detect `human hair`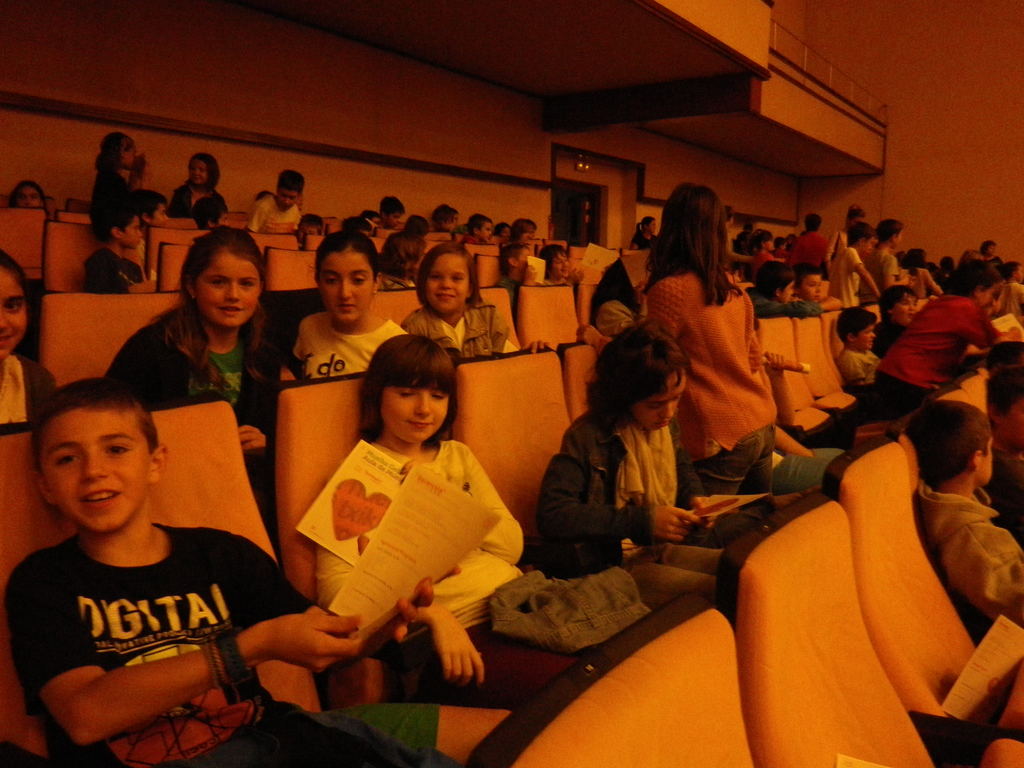
box(127, 189, 168, 216)
